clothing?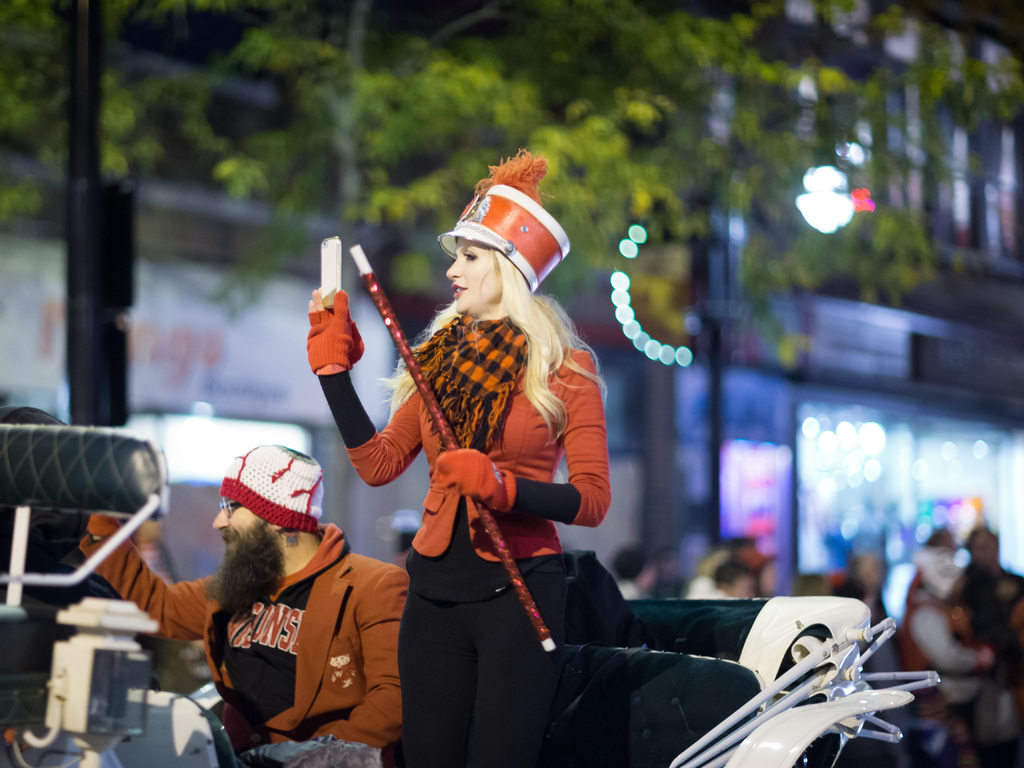
957,569,1023,673
